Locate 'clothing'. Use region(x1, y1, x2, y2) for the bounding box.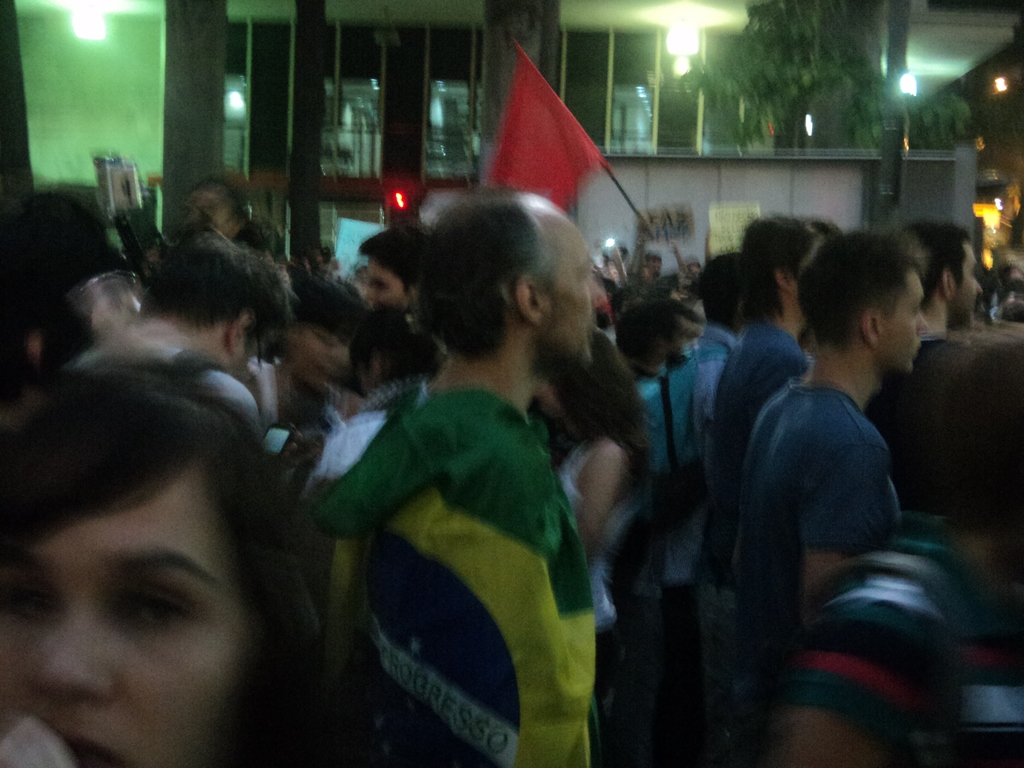
region(633, 365, 681, 479).
